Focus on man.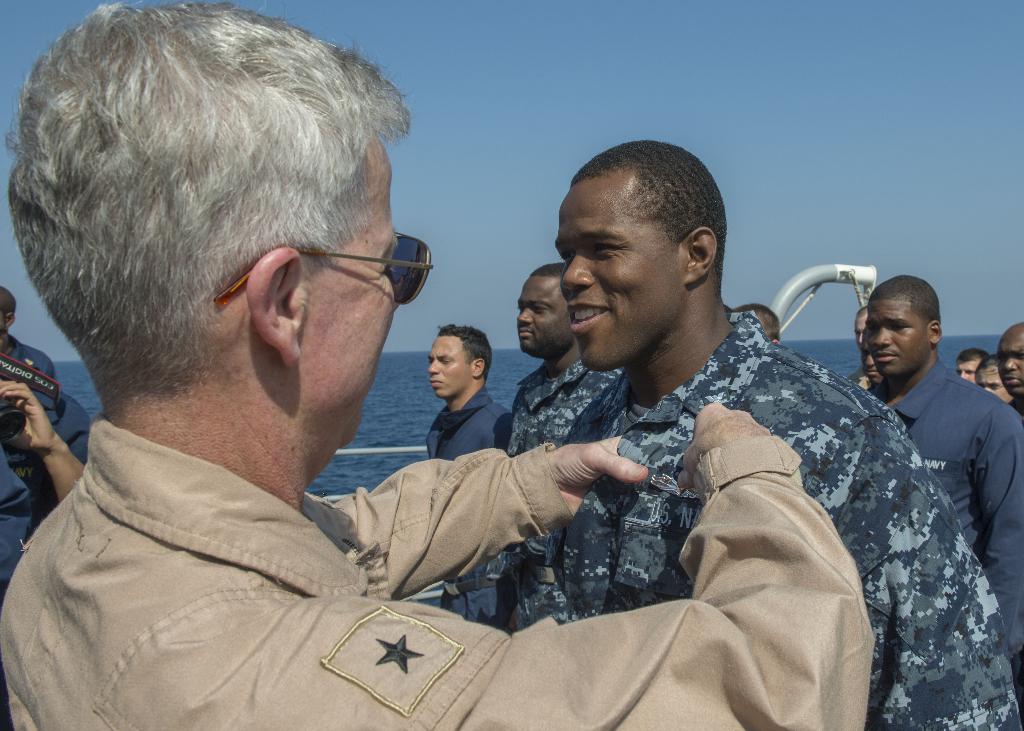
Focused at {"x1": 859, "y1": 266, "x2": 1023, "y2": 701}.
